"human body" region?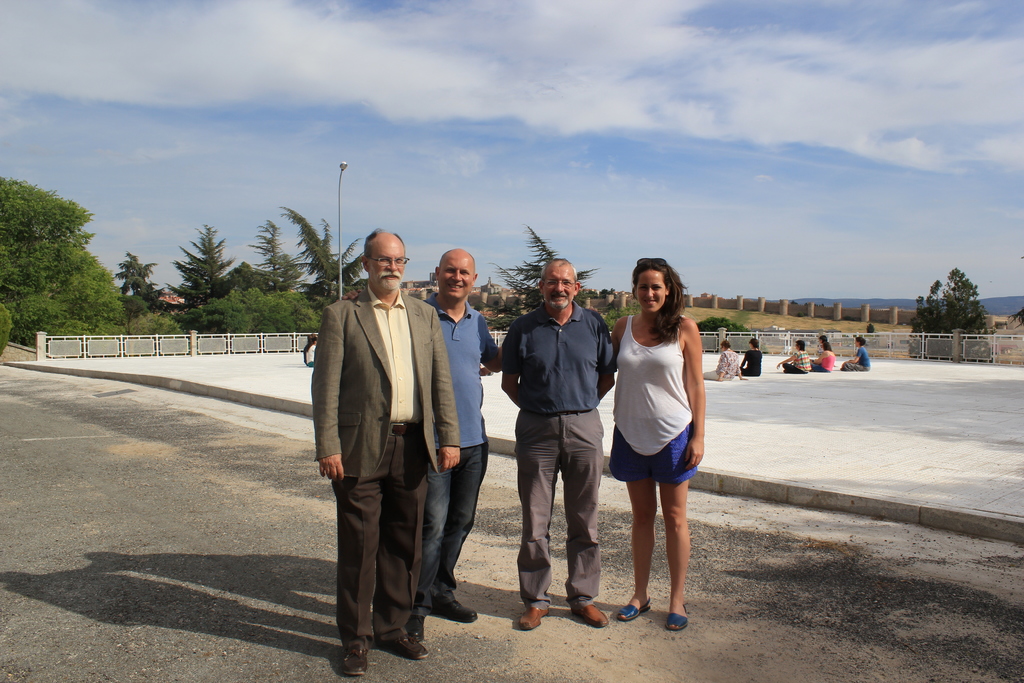
select_region(778, 344, 810, 373)
